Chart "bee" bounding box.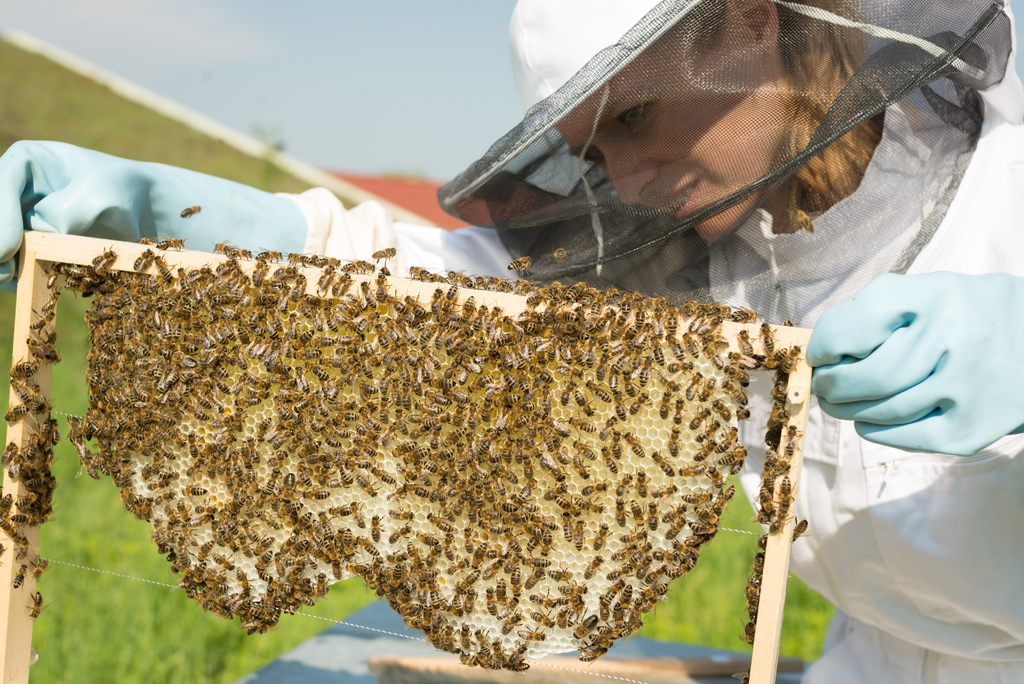
Charted: 318:463:331:484.
